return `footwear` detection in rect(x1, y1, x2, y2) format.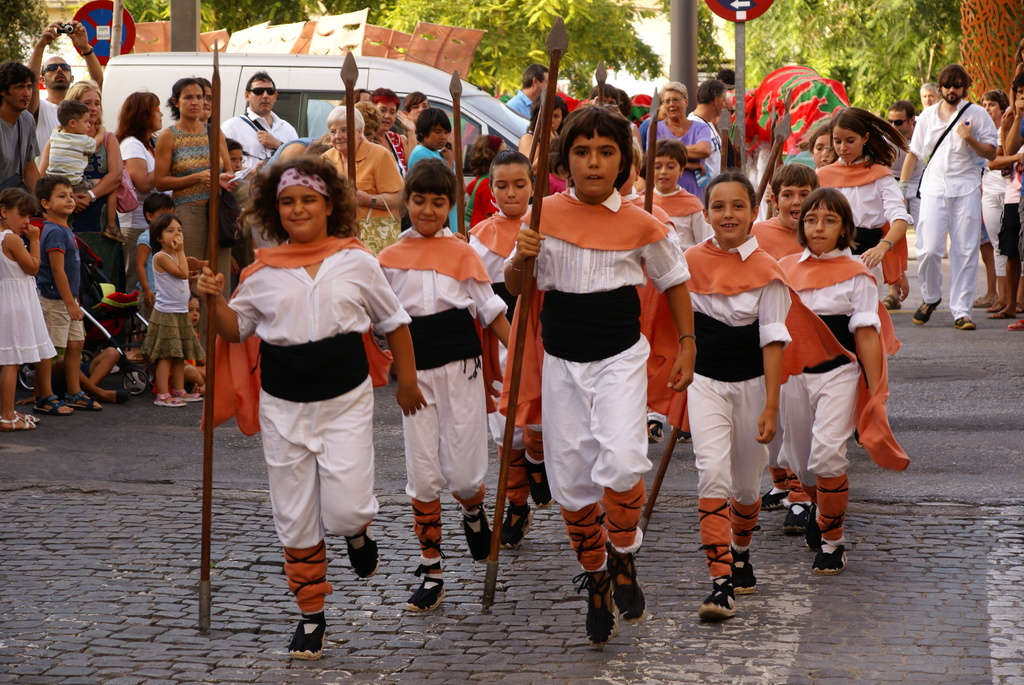
rect(756, 483, 790, 512).
